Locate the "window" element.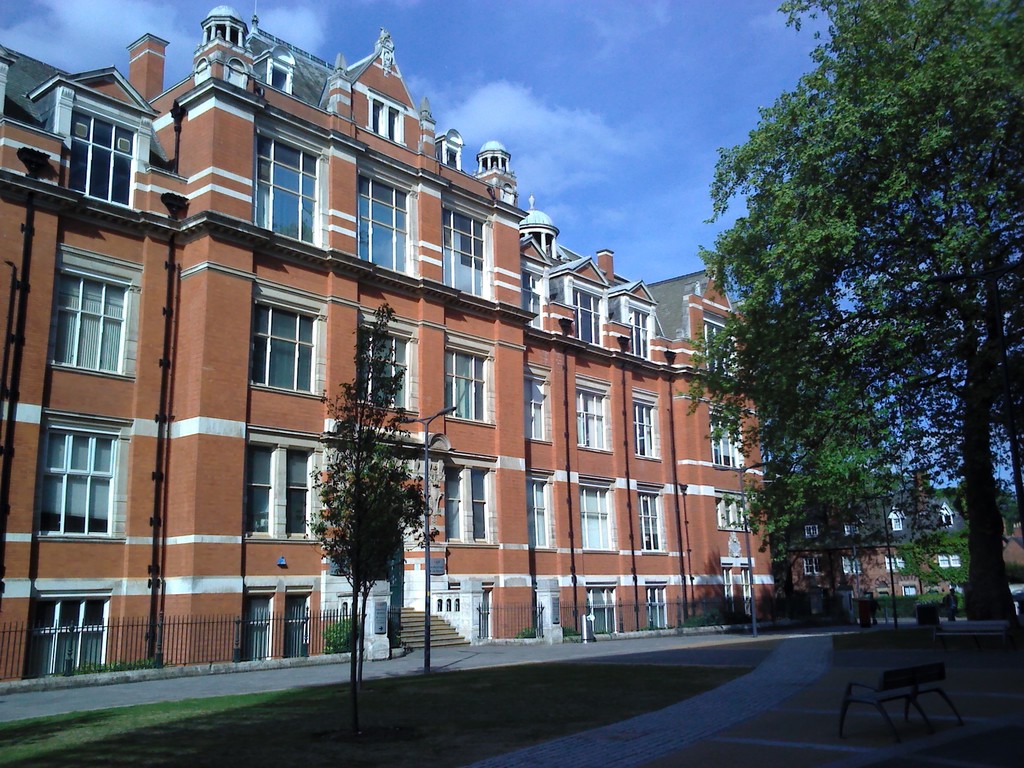
Element bbox: 235, 424, 322, 547.
